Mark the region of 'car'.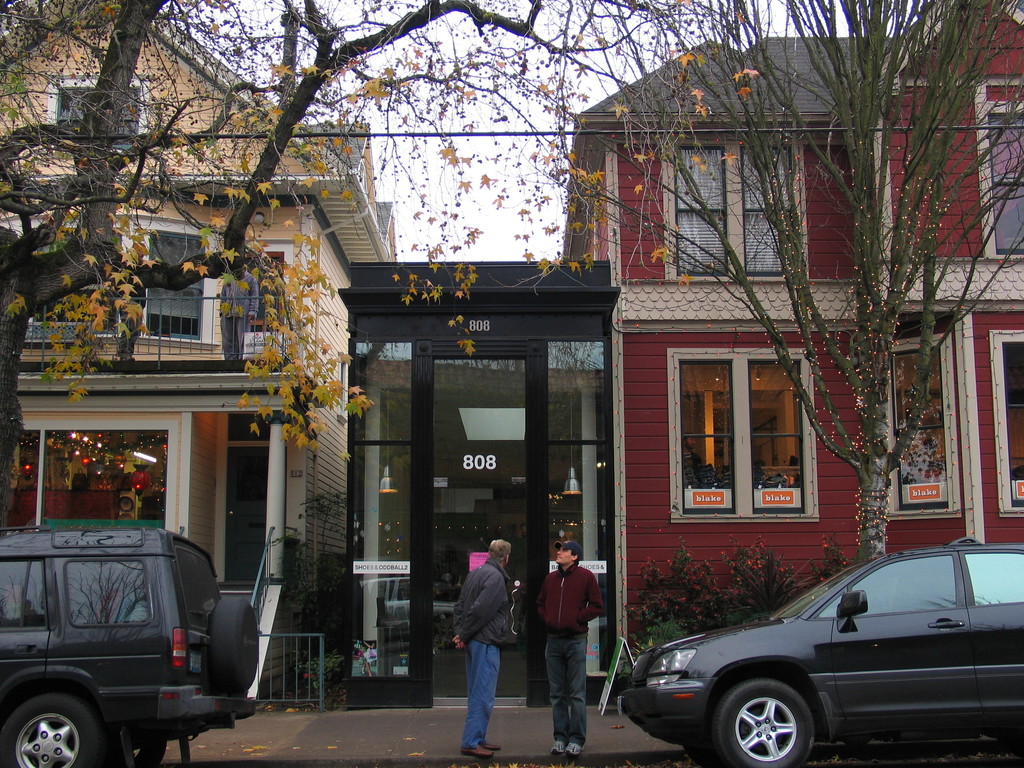
Region: rect(0, 521, 263, 767).
